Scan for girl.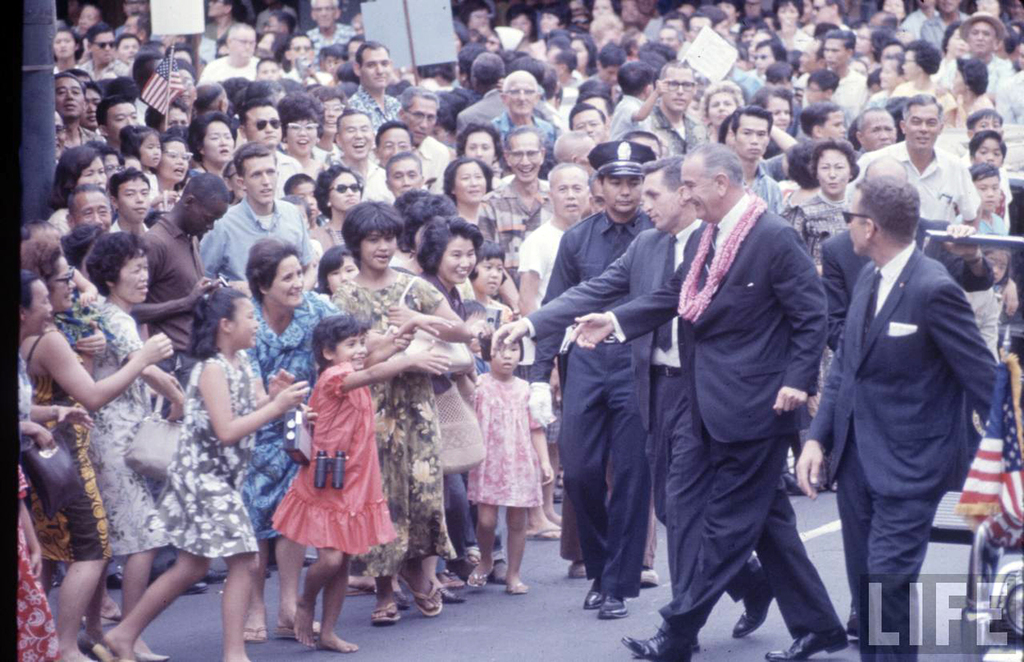
Scan result: (455, 328, 554, 591).
